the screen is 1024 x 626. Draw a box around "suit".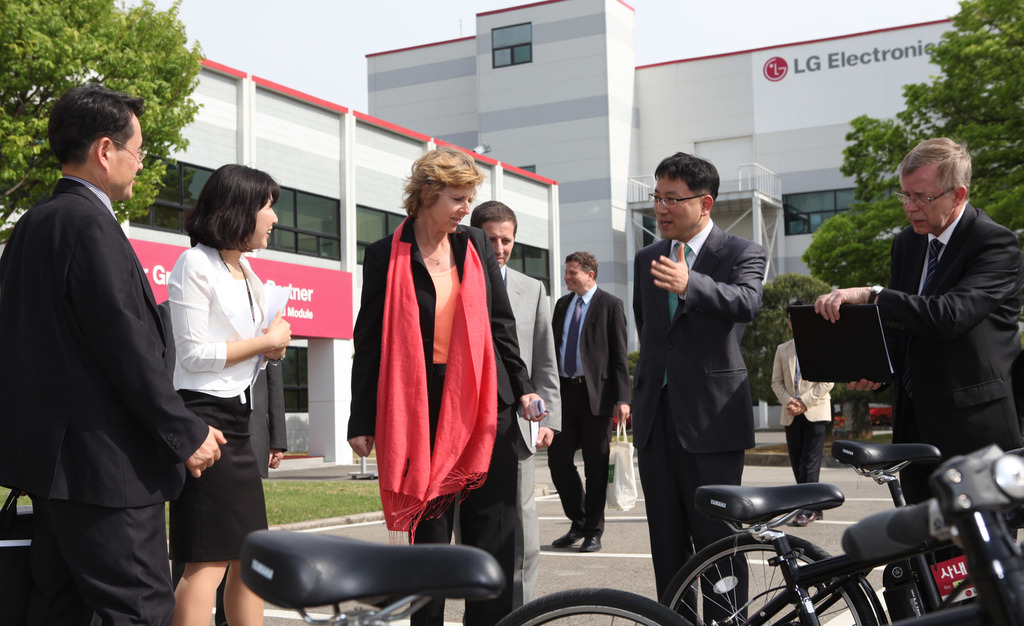
locate(12, 93, 198, 625).
